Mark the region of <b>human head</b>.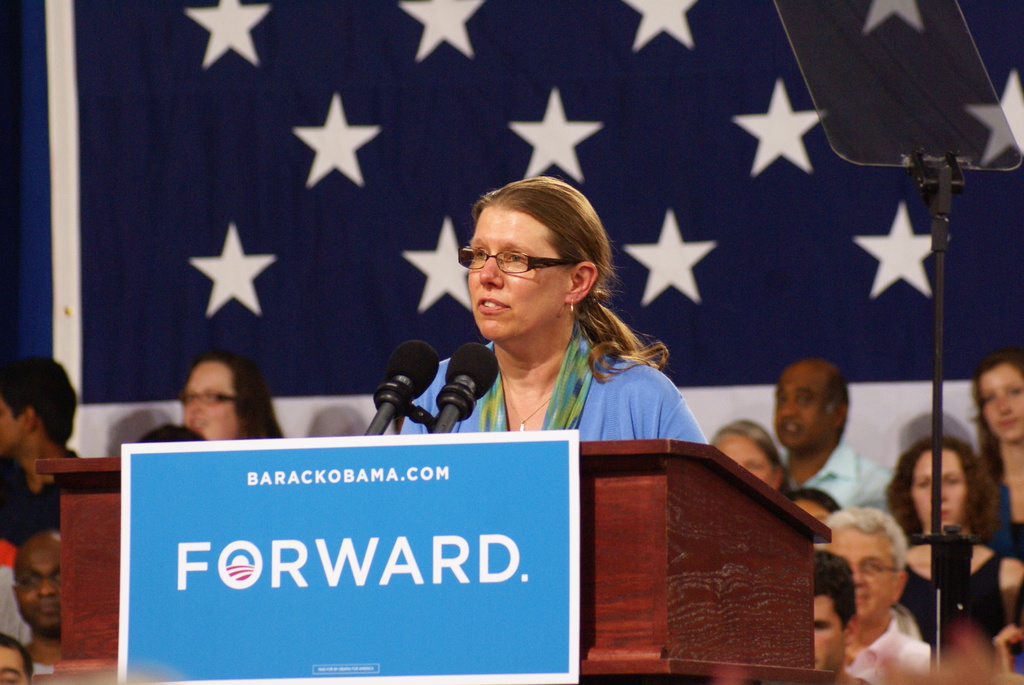
Region: 975 358 1023 451.
